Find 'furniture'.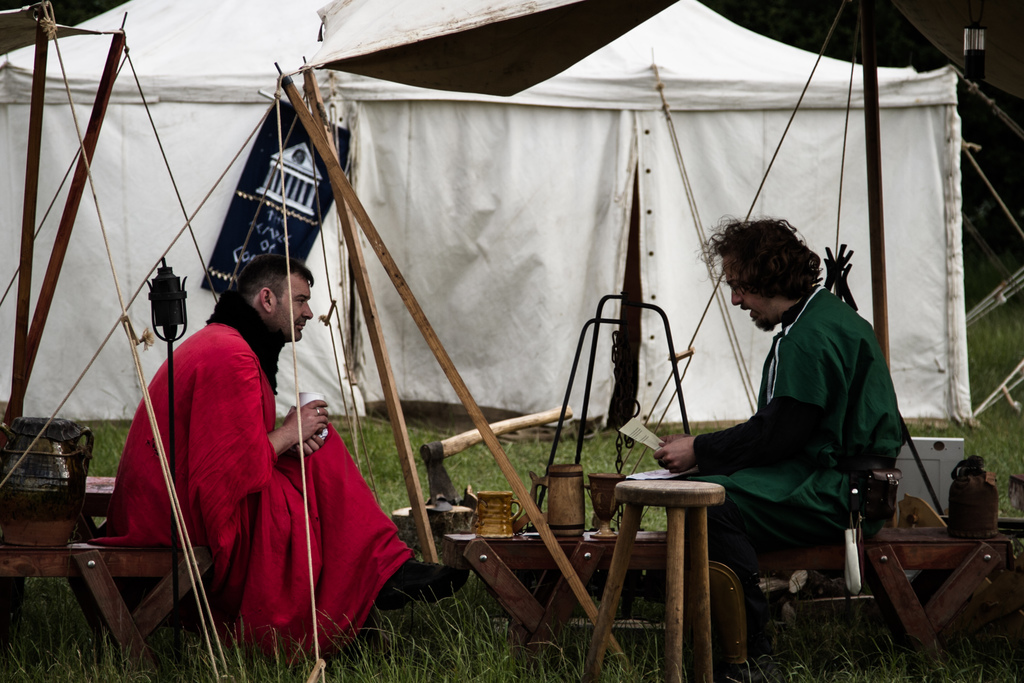
(left=0, top=424, right=110, bottom=630).
